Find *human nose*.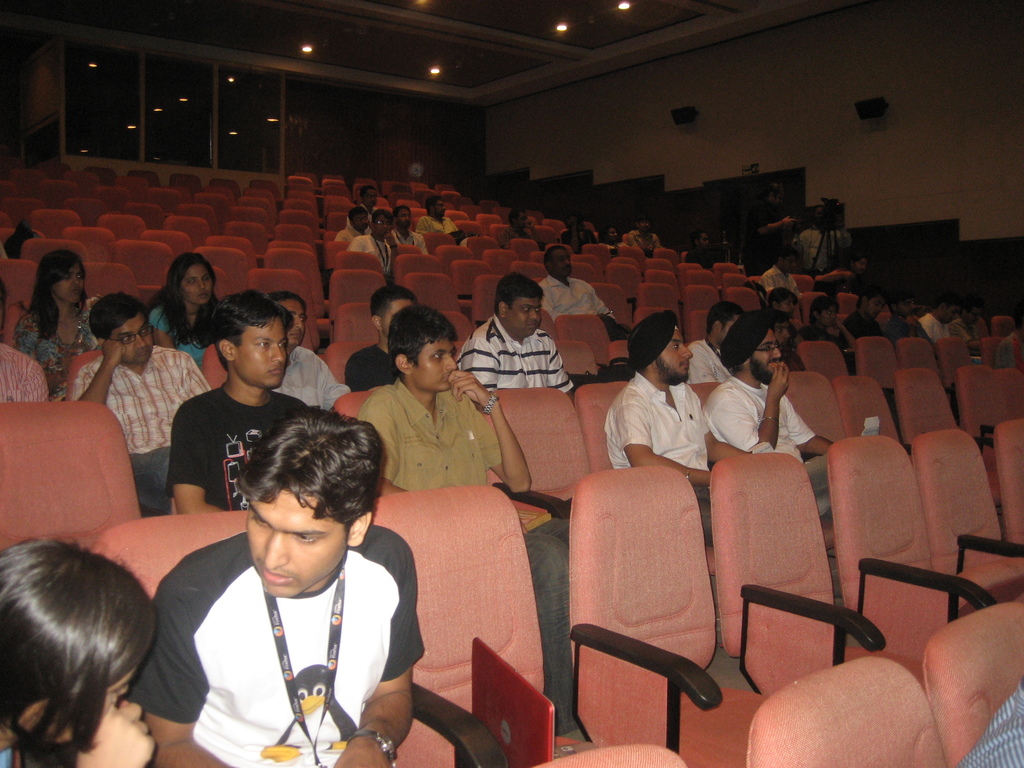
(left=832, top=312, right=837, bottom=317).
